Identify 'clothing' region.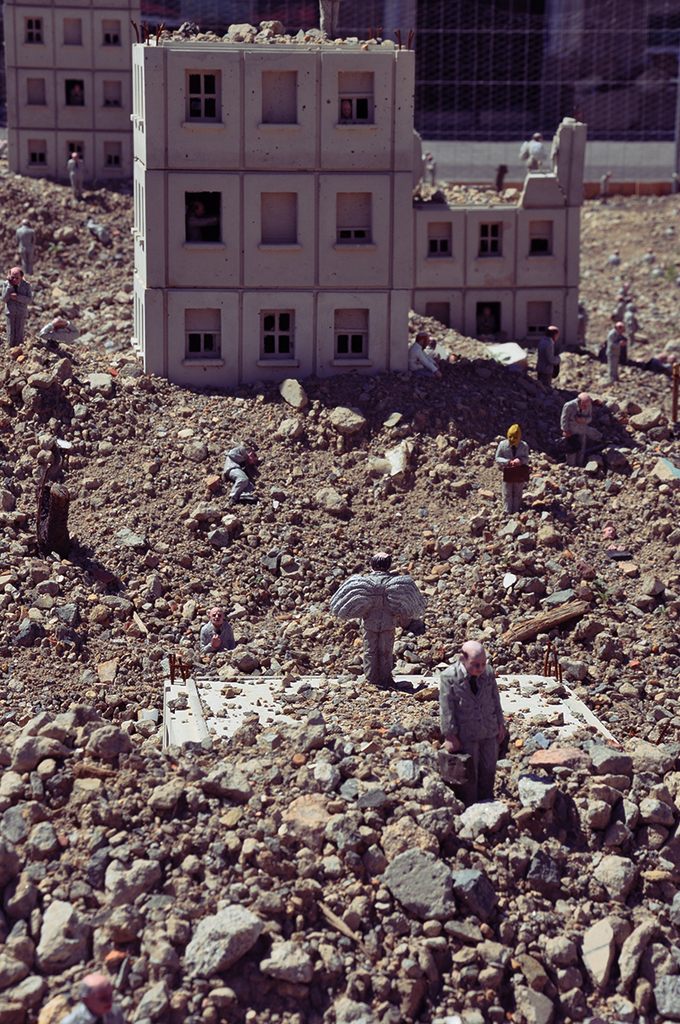
Region: {"x1": 614, "y1": 301, "x2": 625, "y2": 319}.
